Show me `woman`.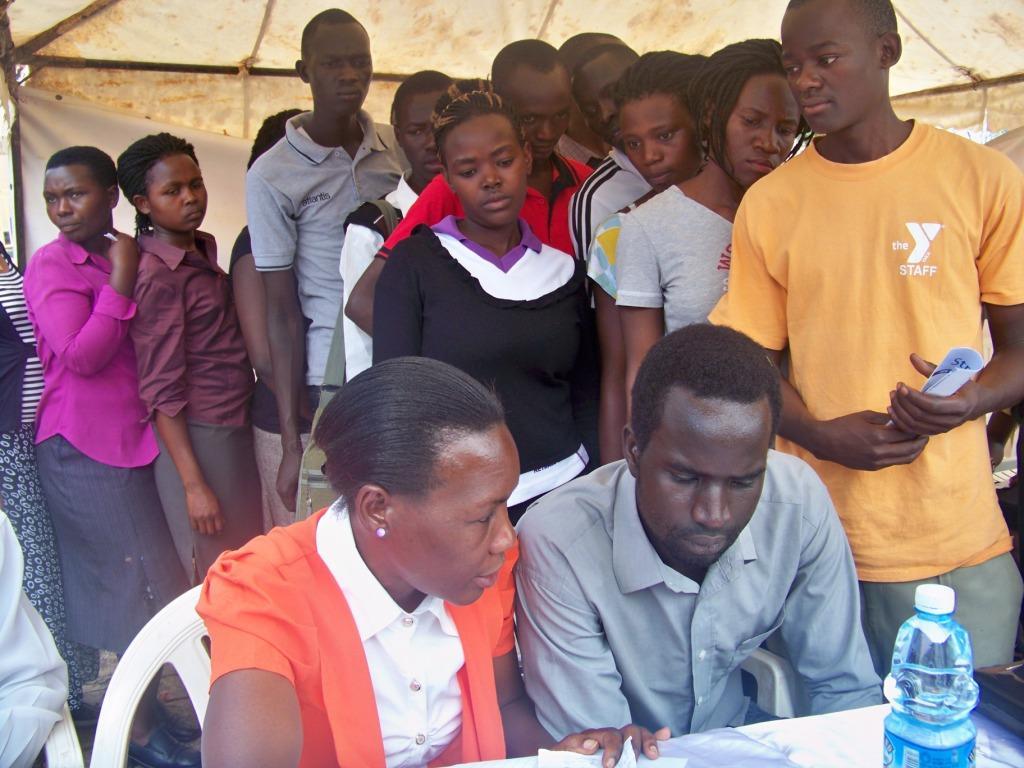
`woman` is here: x1=203 y1=356 x2=670 y2=767.
